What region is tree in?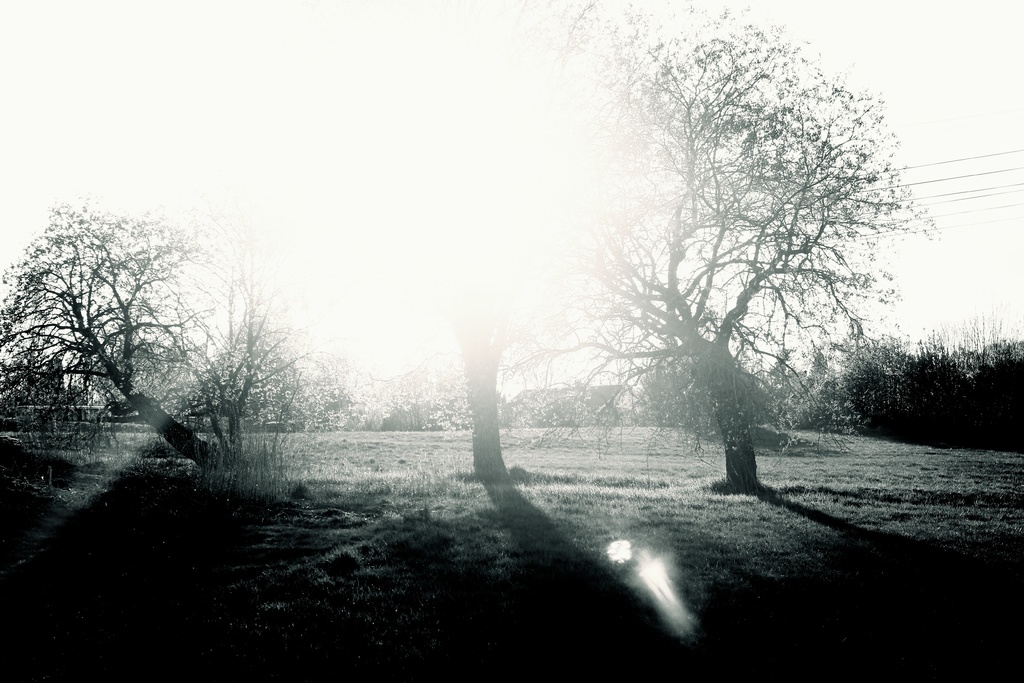
Rect(390, 291, 580, 484).
